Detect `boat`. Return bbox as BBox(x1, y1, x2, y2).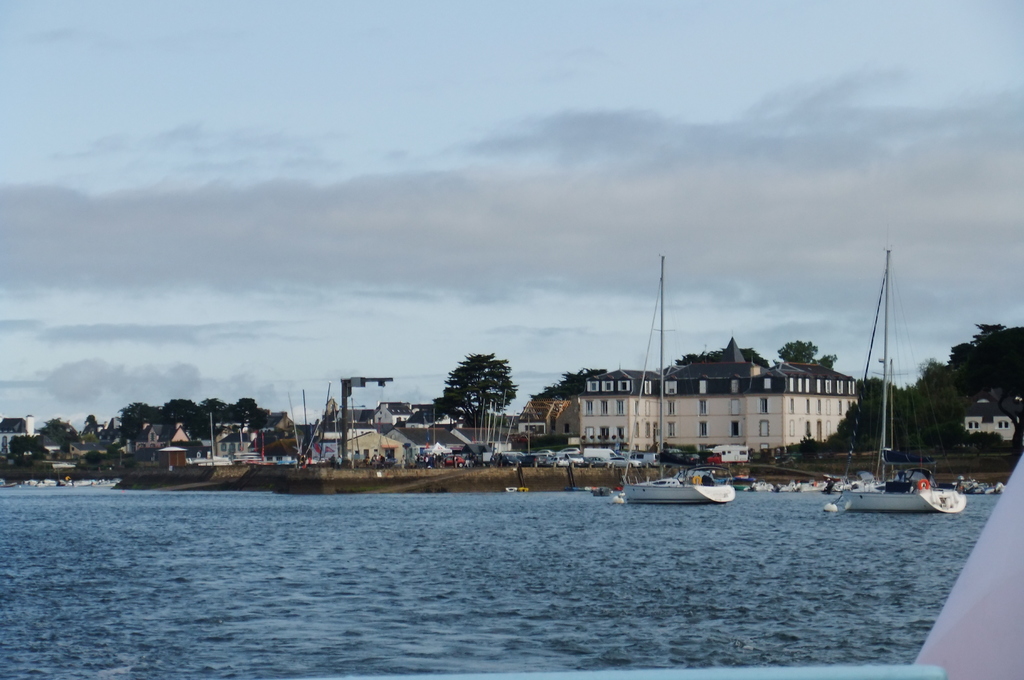
BBox(824, 244, 969, 510).
